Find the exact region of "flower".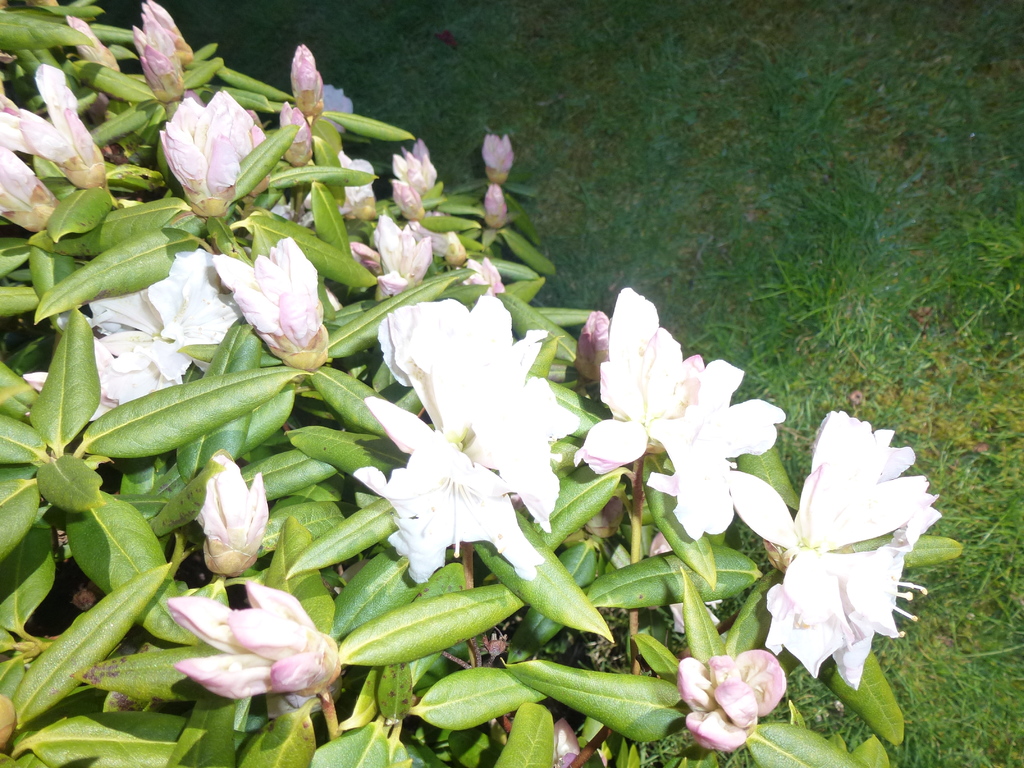
Exact region: 26,243,241,415.
